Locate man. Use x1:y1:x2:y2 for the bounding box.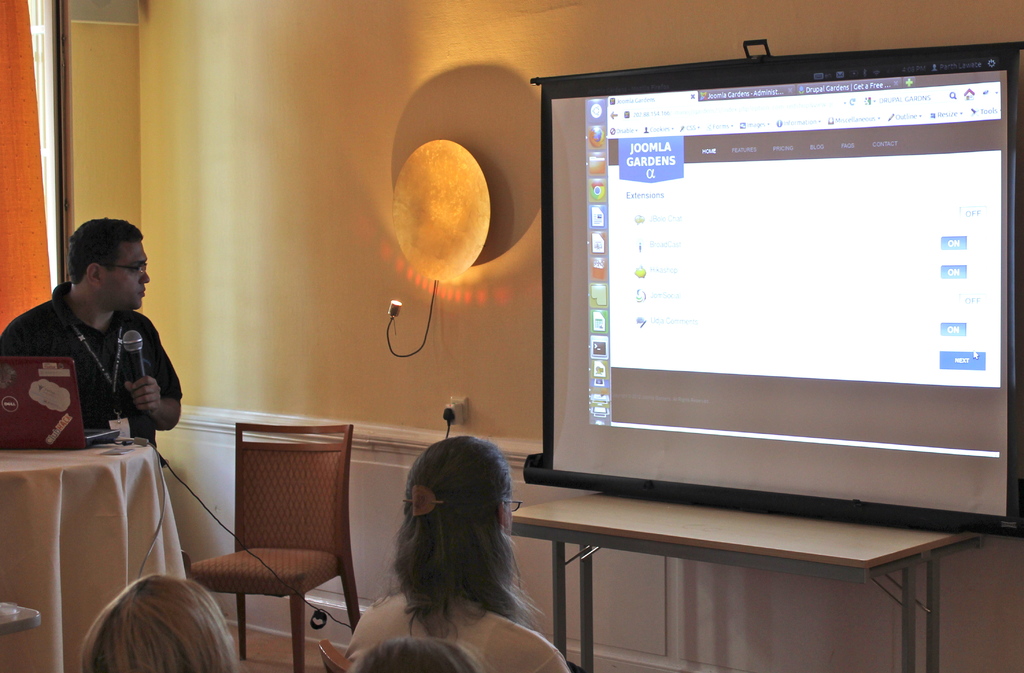
15:211:191:479.
